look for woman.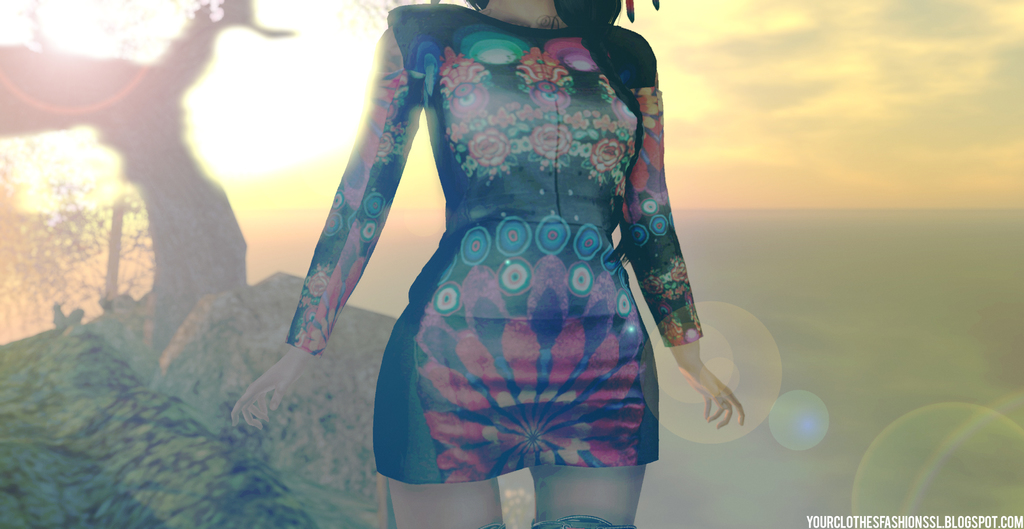
Found: left=246, top=0, right=722, bottom=518.
